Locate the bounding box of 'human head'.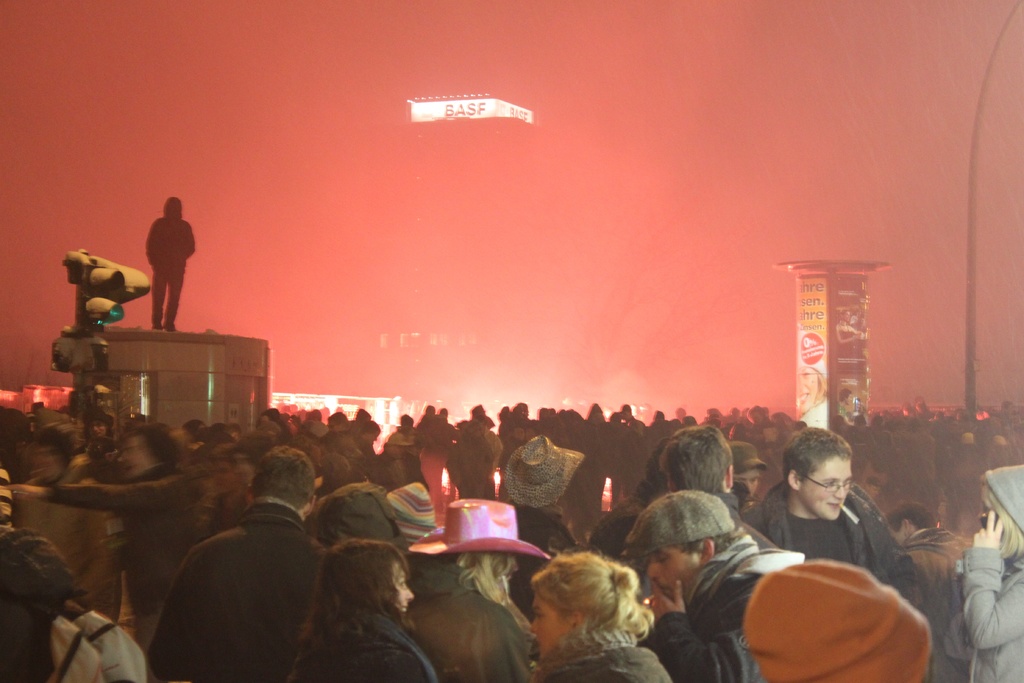
Bounding box: pyautogui.locateOnScreen(619, 486, 733, 605).
